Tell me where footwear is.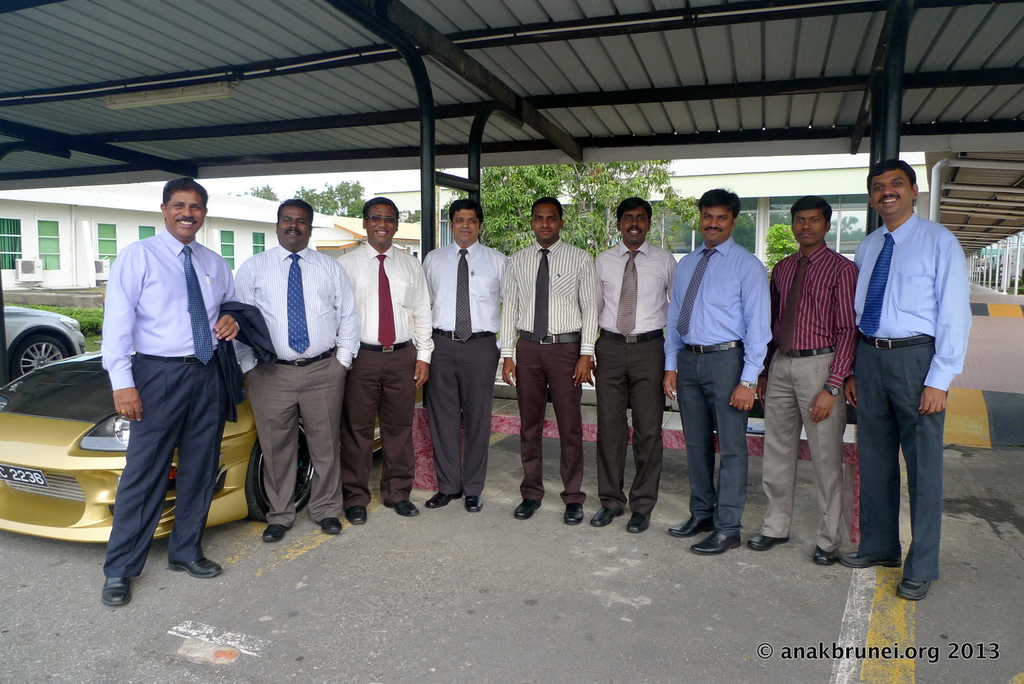
footwear is at 262/521/290/544.
